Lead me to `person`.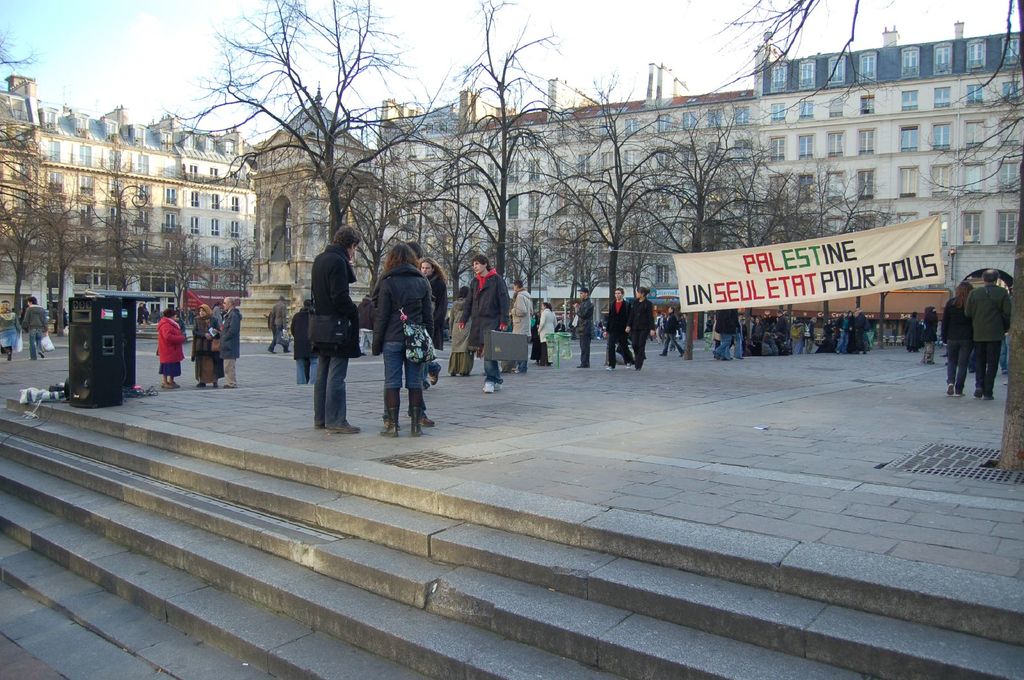
Lead to region(620, 286, 657, 368).
